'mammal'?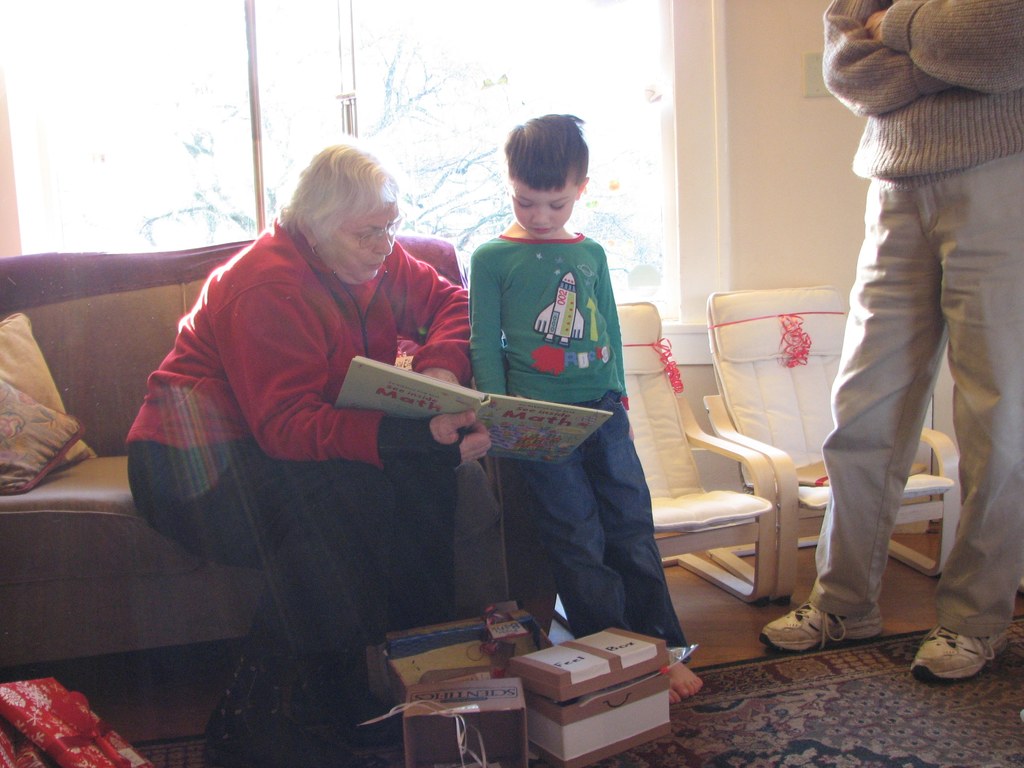
rect(760, 0, 1023, 681)
